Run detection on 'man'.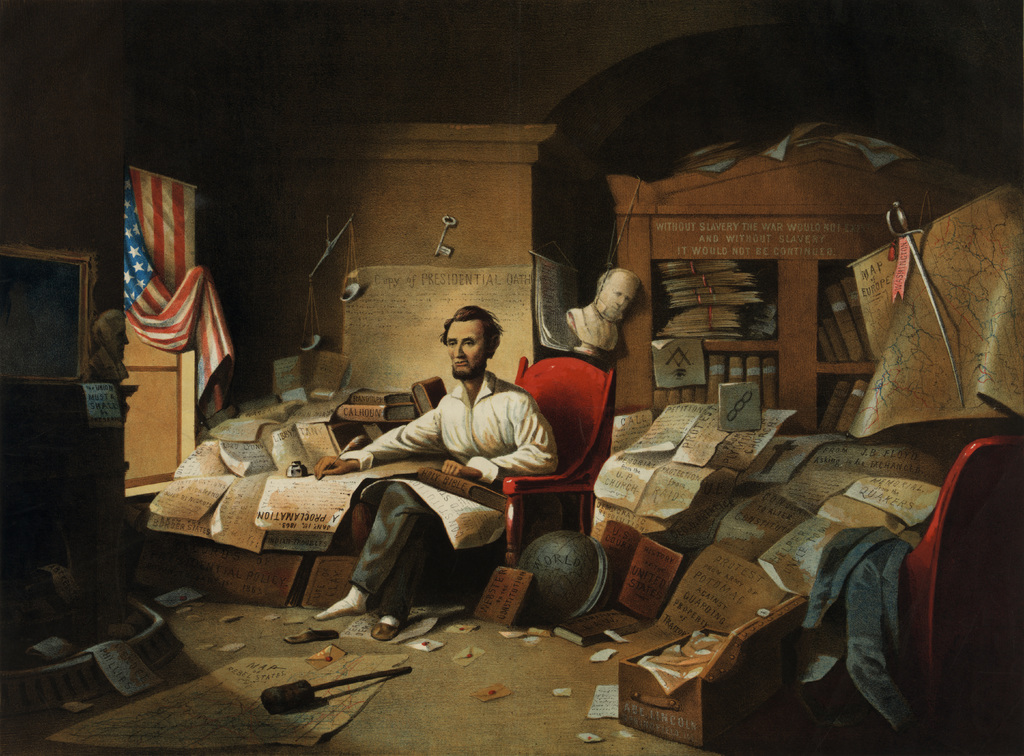
Result: [left=566, top=267, right=640, bottom=359].
